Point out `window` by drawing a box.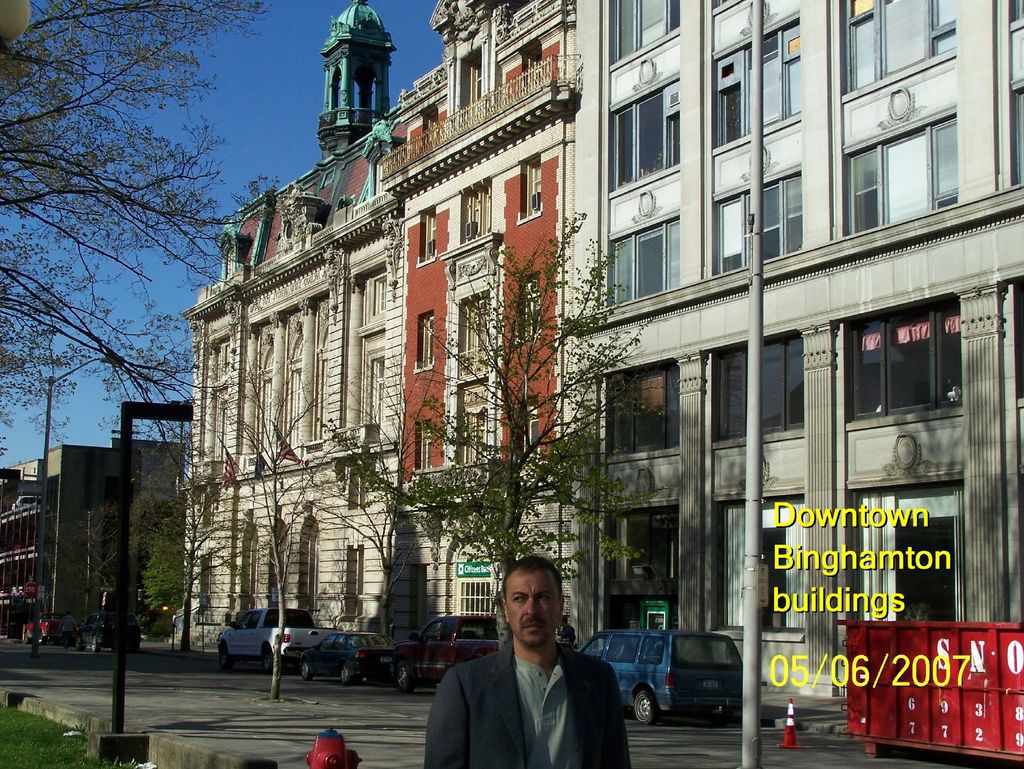
<region>452, 289, 488, 375</region>.
